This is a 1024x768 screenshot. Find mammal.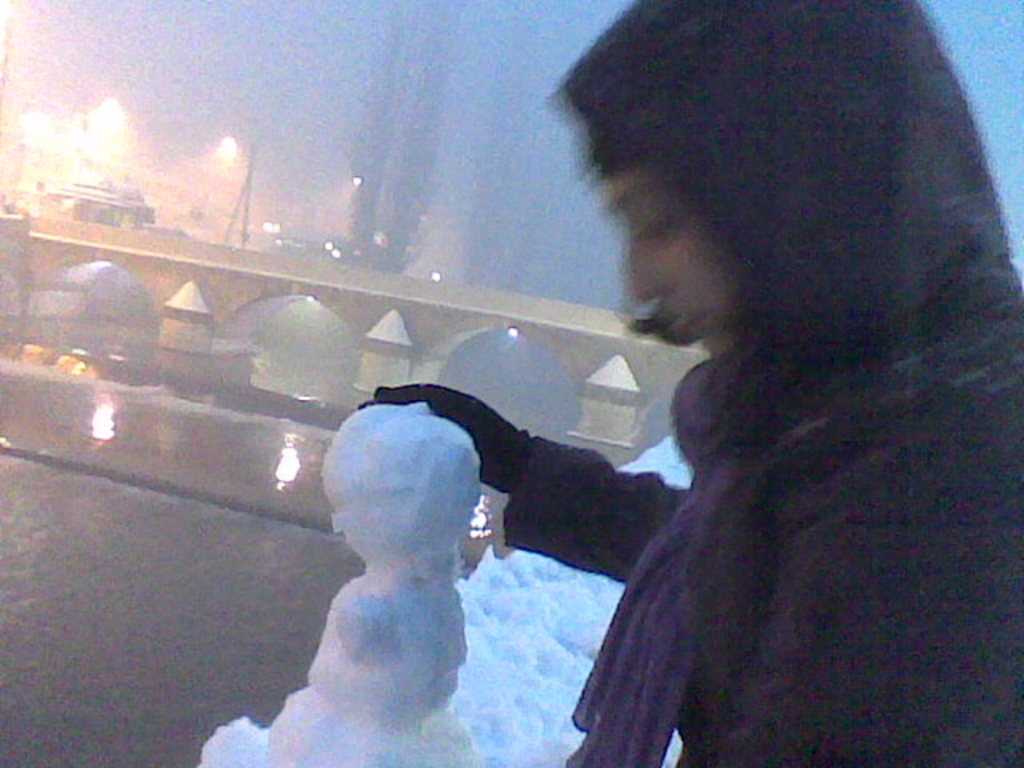
Bounding box: BBox(467, 19, 1003, 760).
